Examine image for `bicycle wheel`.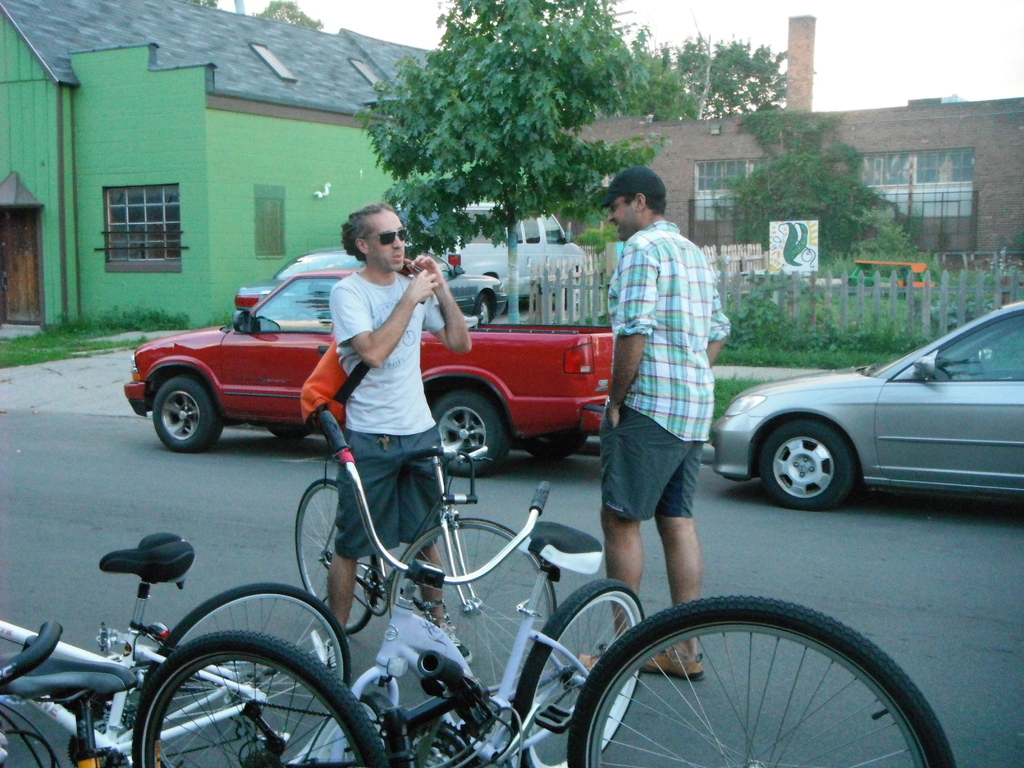
Examination result: l=506, t=580, r=646, b=767.
